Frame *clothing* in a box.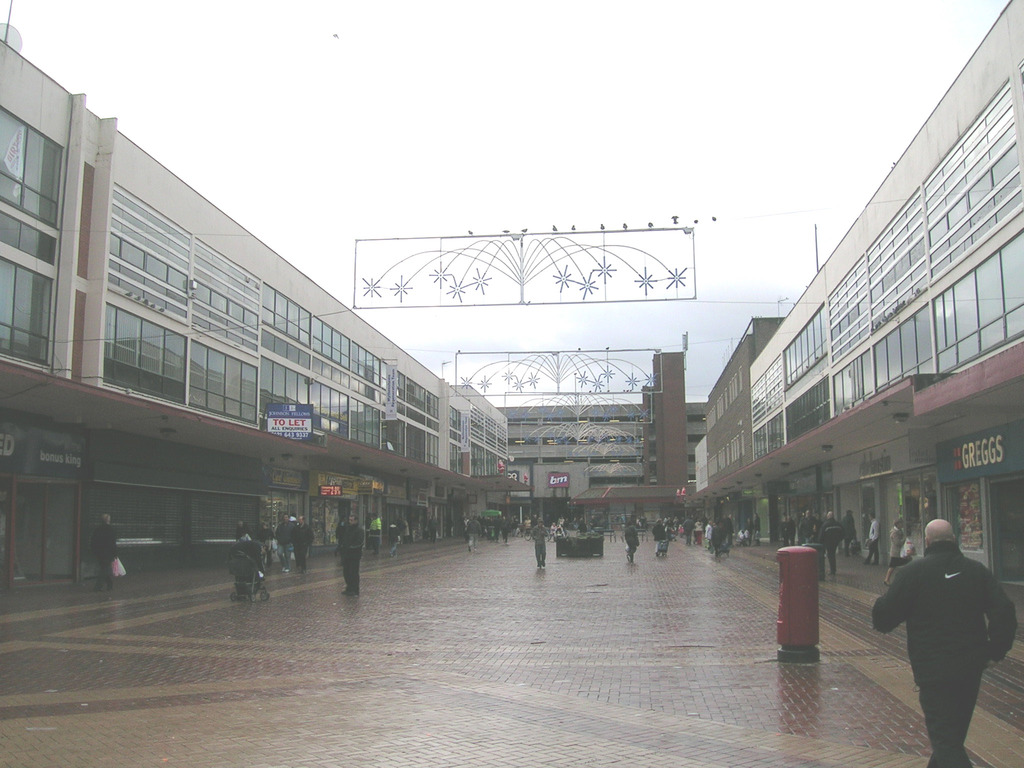
[left=874, top=535, right=1016, bottom=767].
